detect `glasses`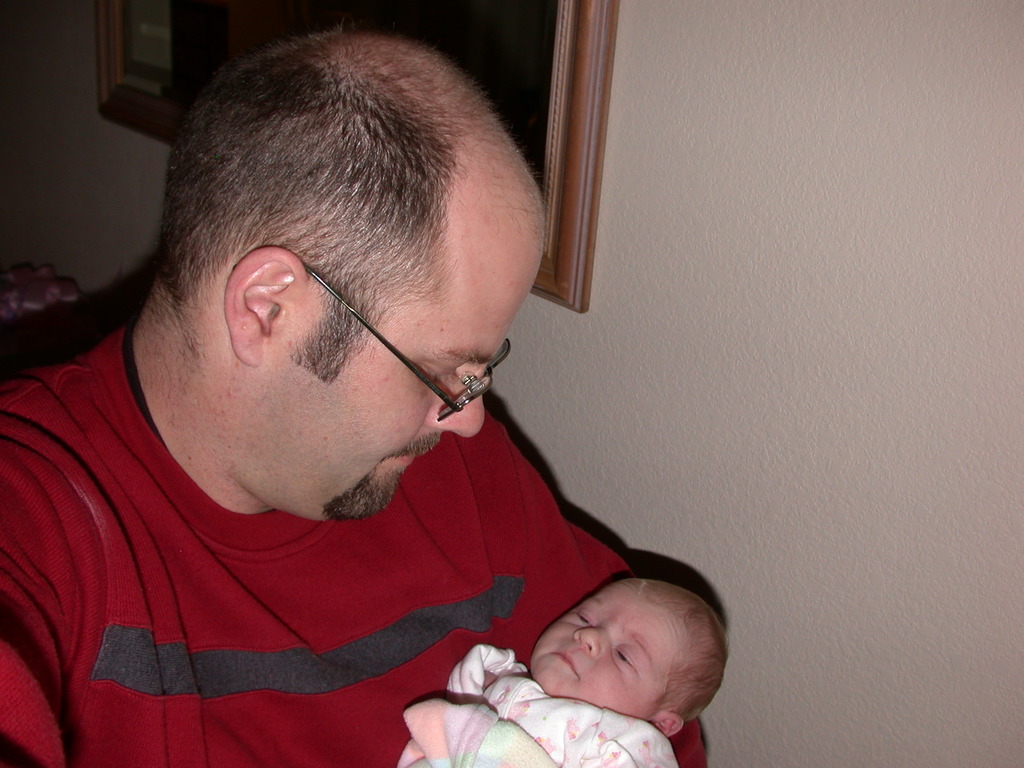
BBox(303, 258, 513, 424)
